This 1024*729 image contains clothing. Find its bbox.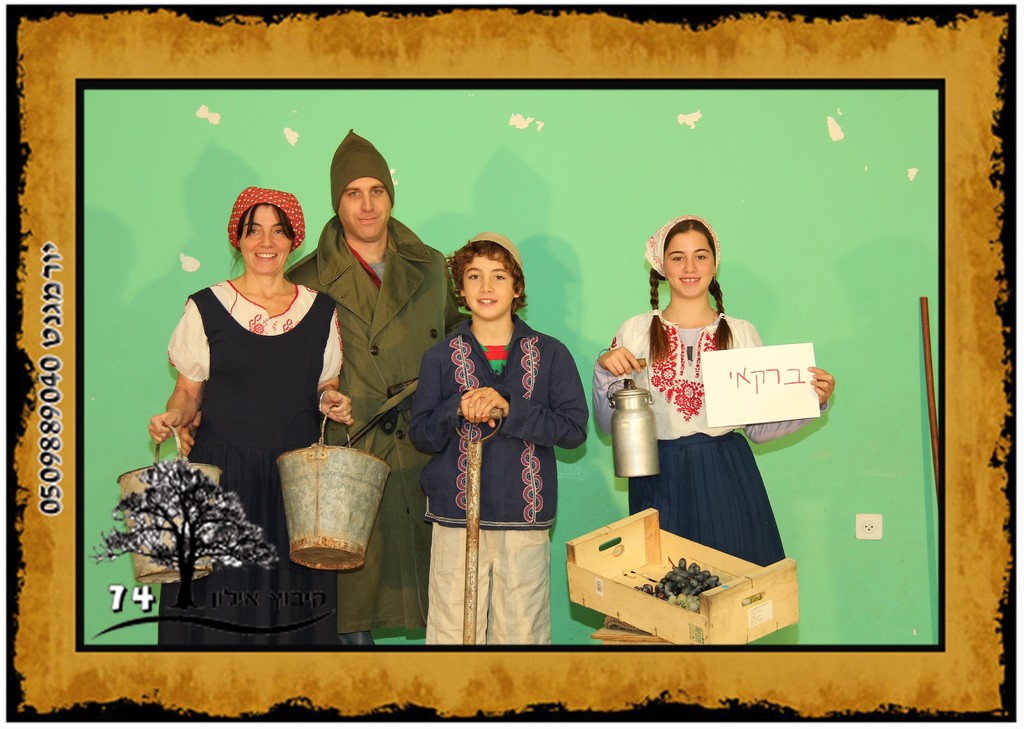
detection(417, 320, 586, 646).
